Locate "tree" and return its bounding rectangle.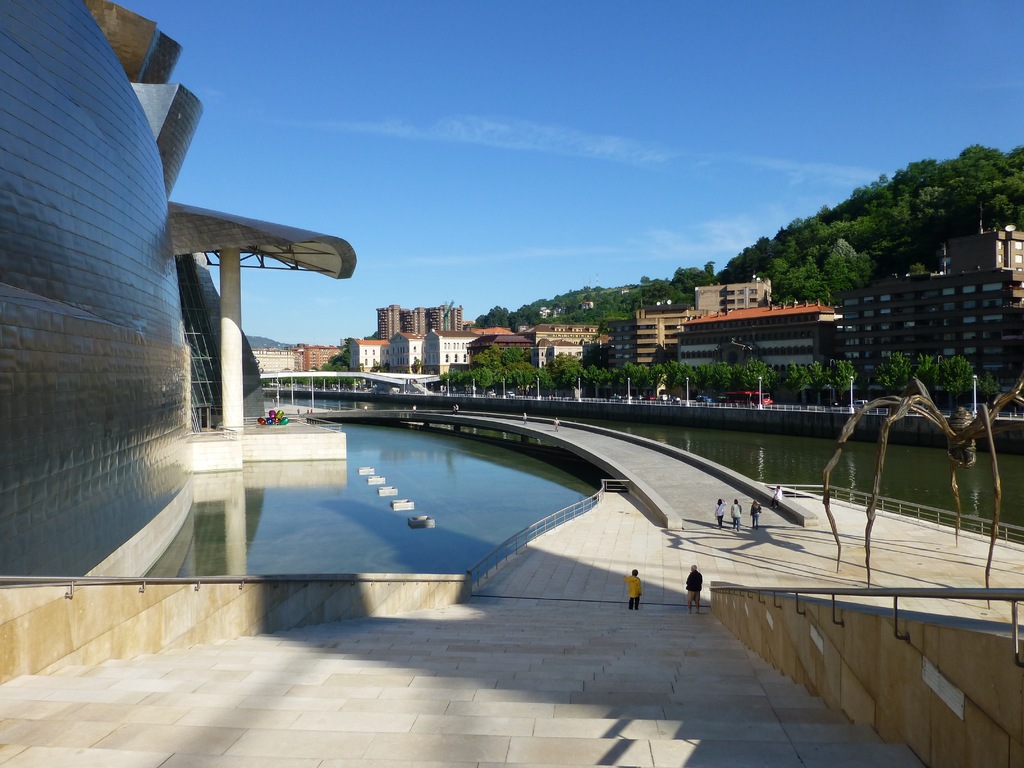
[815, 229, 882, 302].
